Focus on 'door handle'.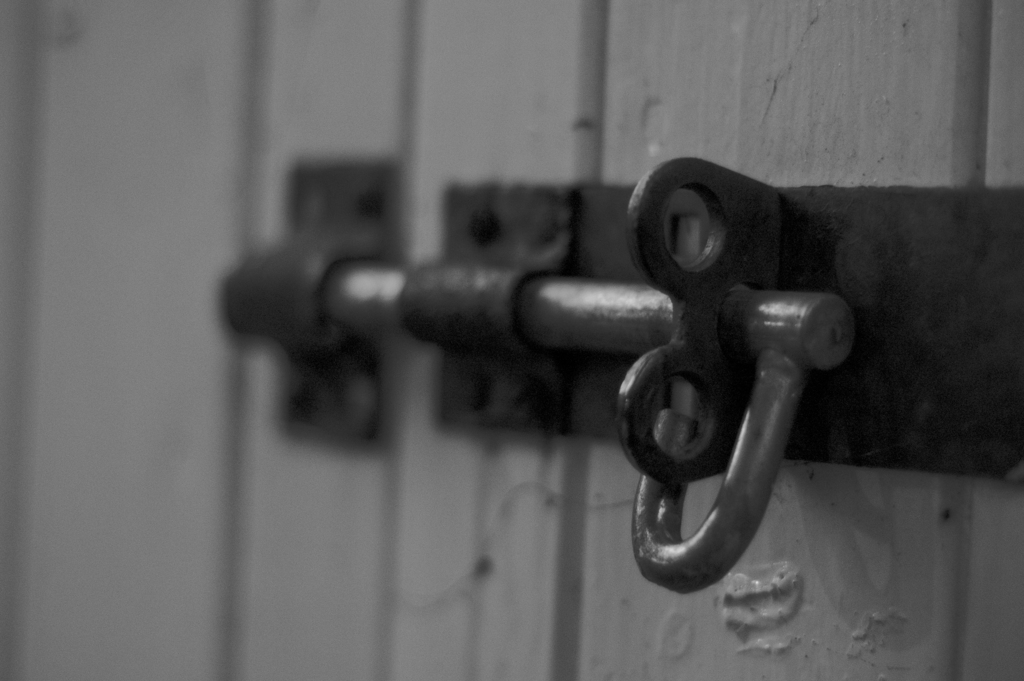
Focused at x1=212, y1=154, x2=1023, y2=589.
